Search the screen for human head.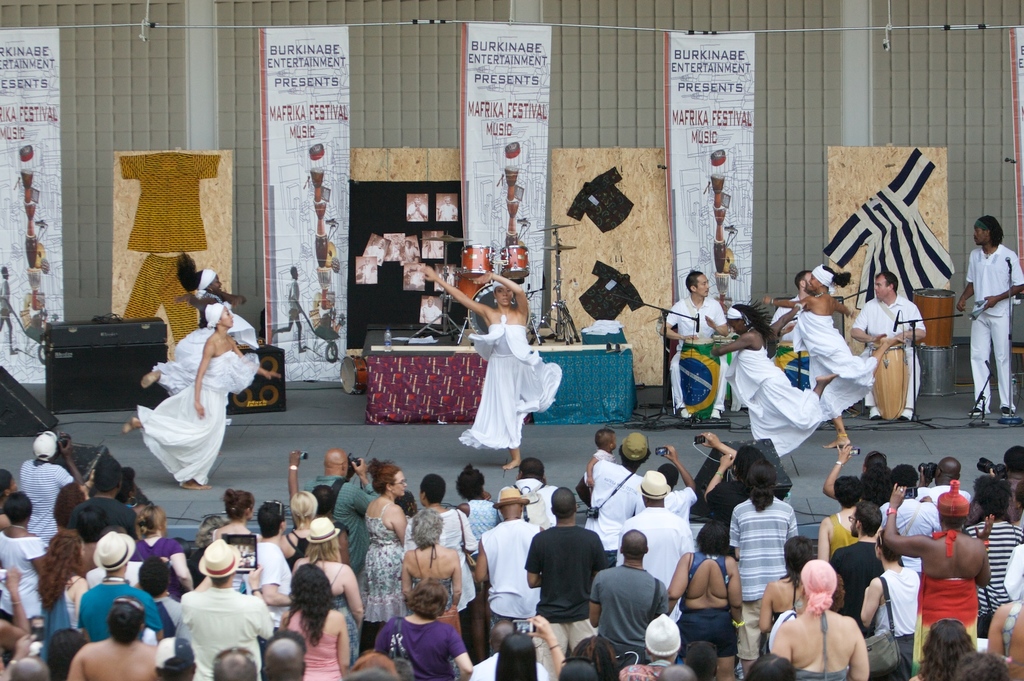
Found at l=112, t=597, r=149, b=646.
